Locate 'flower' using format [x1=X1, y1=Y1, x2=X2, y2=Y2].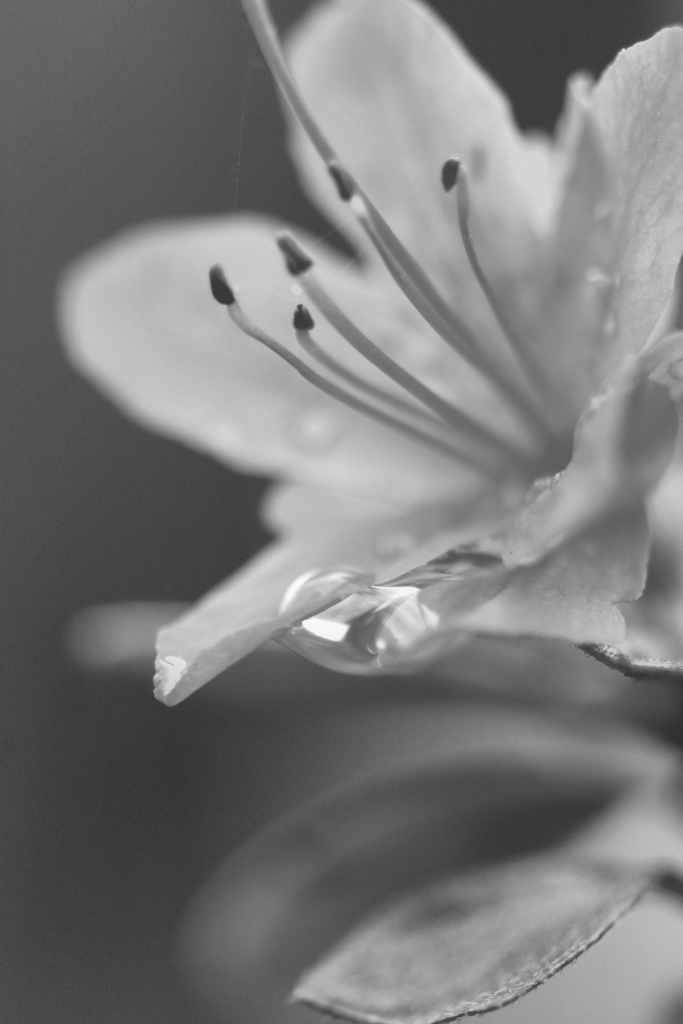
[x1=106, y1=20, x2=675, y2=723].
